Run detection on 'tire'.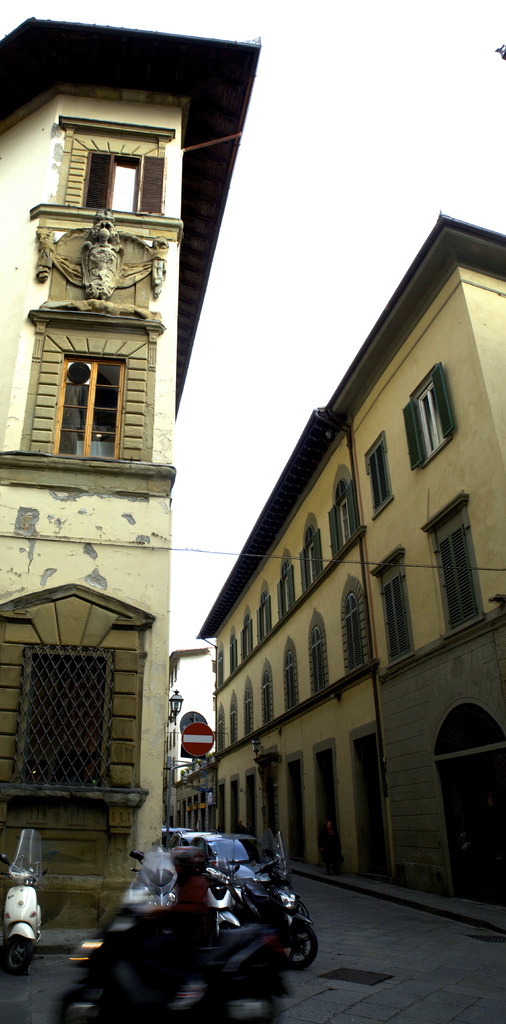
Result: (4,933,35,972).
